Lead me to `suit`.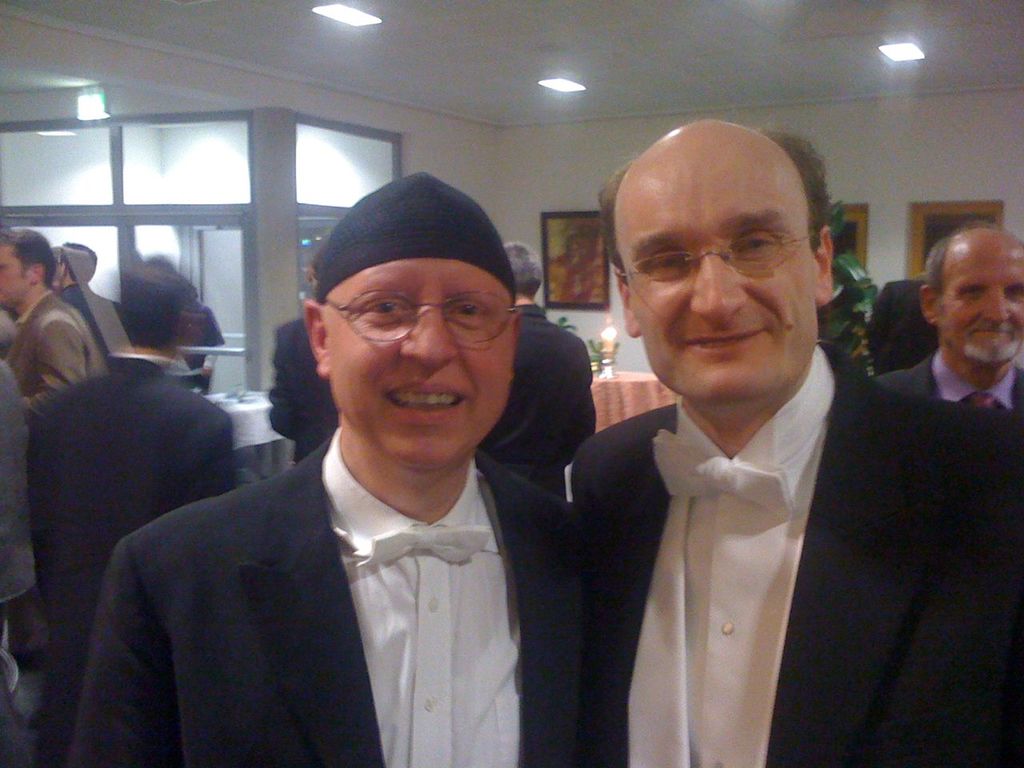
Lead to {"x1": 265, "y1": 318, "x2": 341, "y2": 466}.
